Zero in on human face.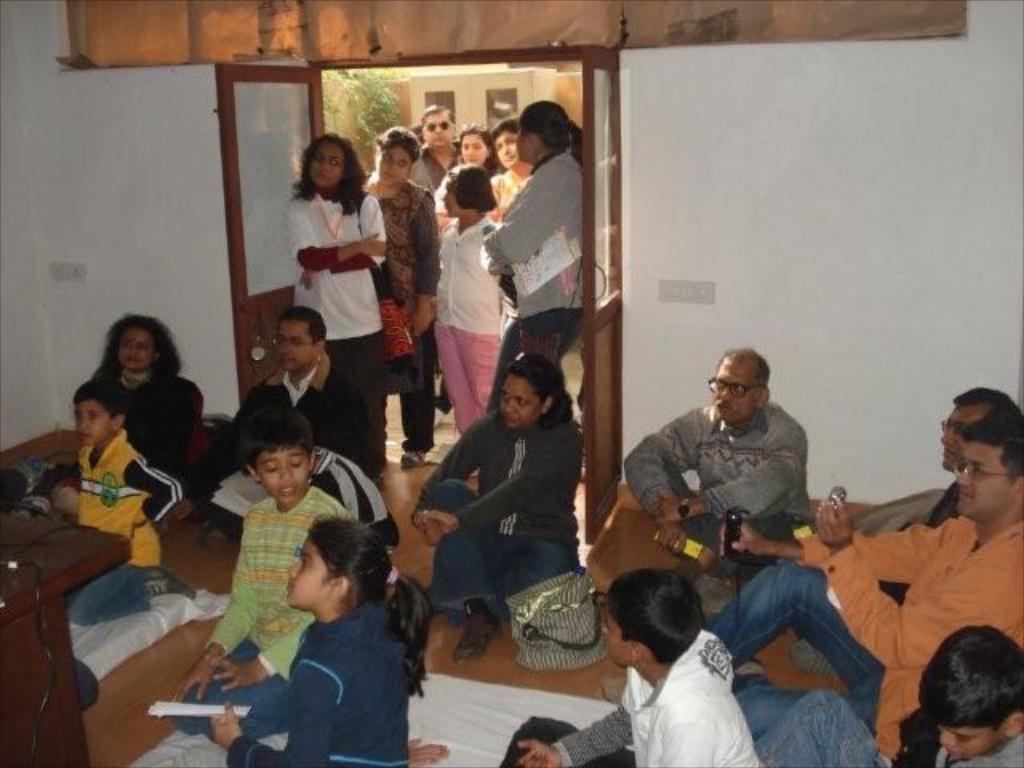
Zeroed in: [left=448, top=134, right=490, bottom=168].
